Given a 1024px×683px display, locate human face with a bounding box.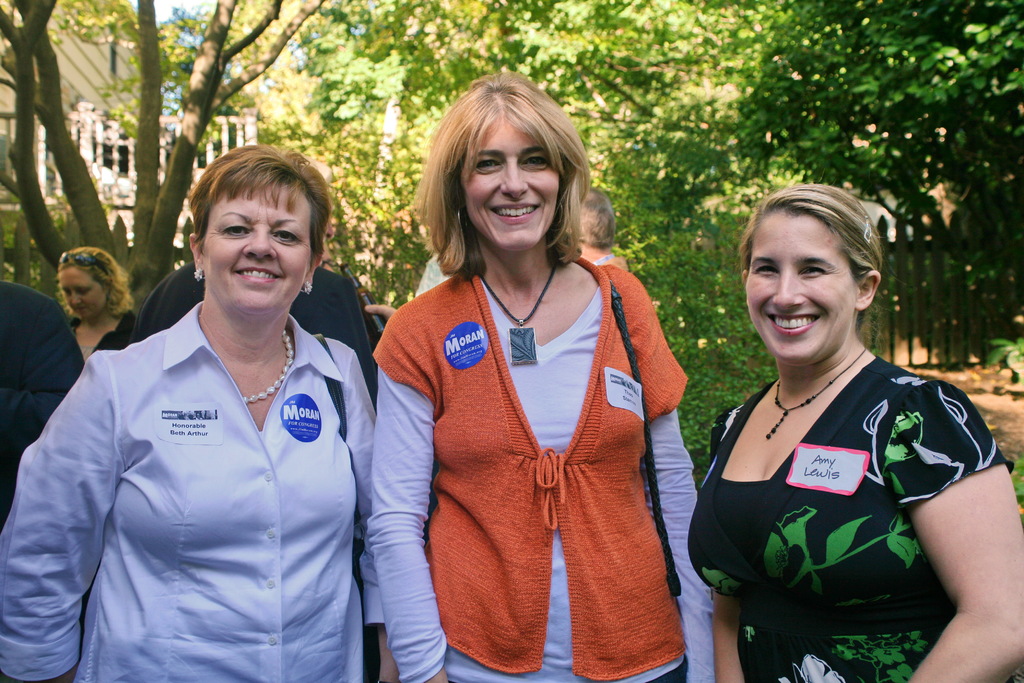
Located: (747,209,861,369).
